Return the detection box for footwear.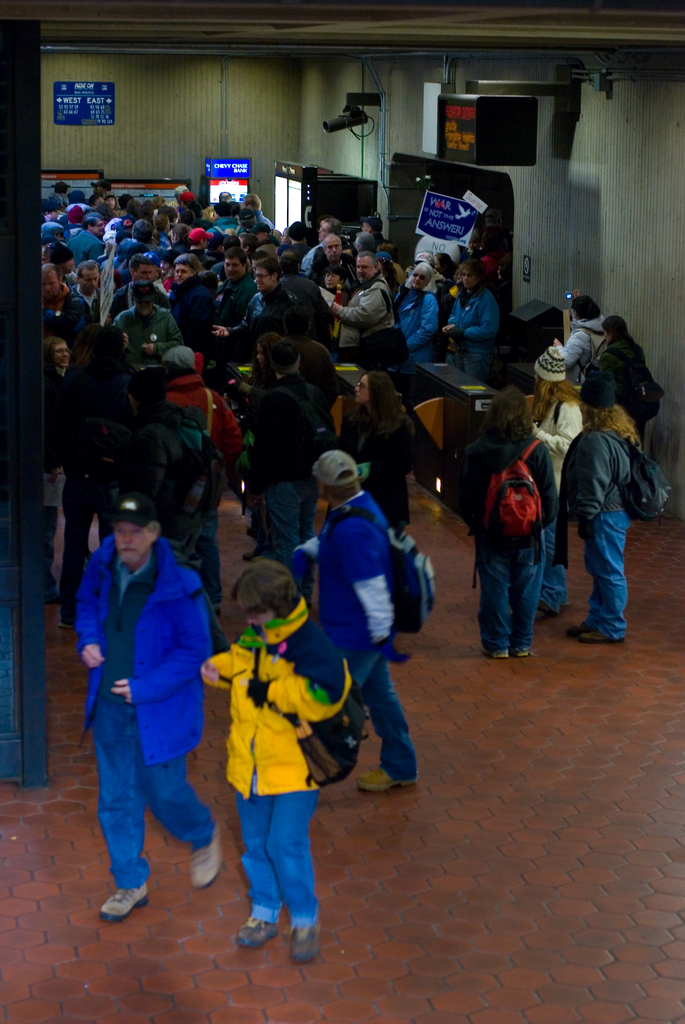
(left=98, top=888, right=153, bottom=920).
